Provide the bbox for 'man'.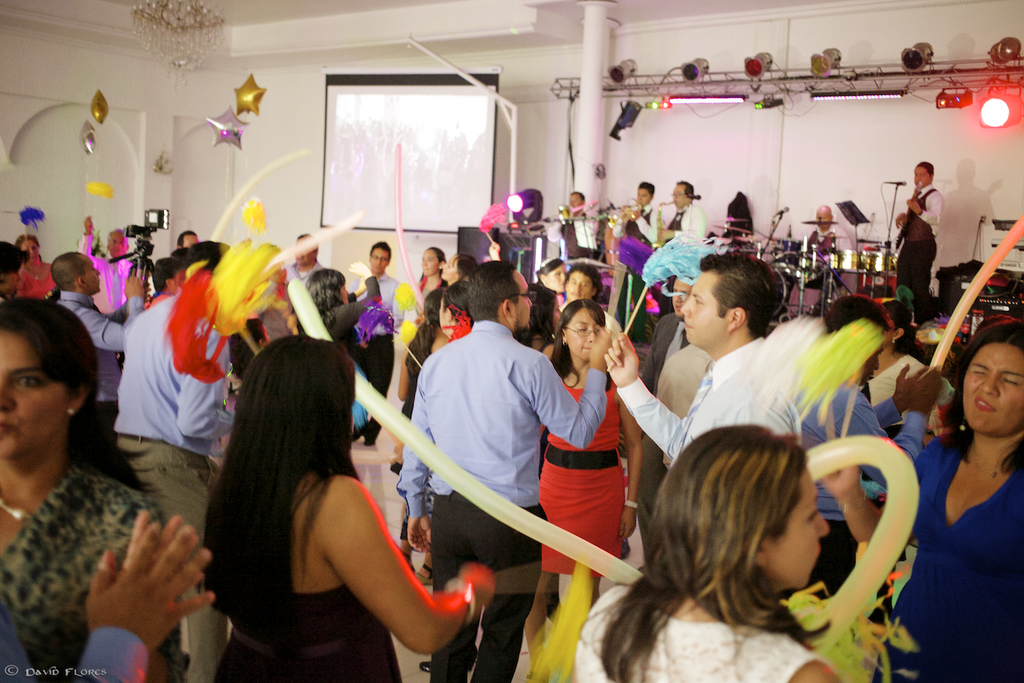
[x1=806, y1=199, x2=853, y2=258].
